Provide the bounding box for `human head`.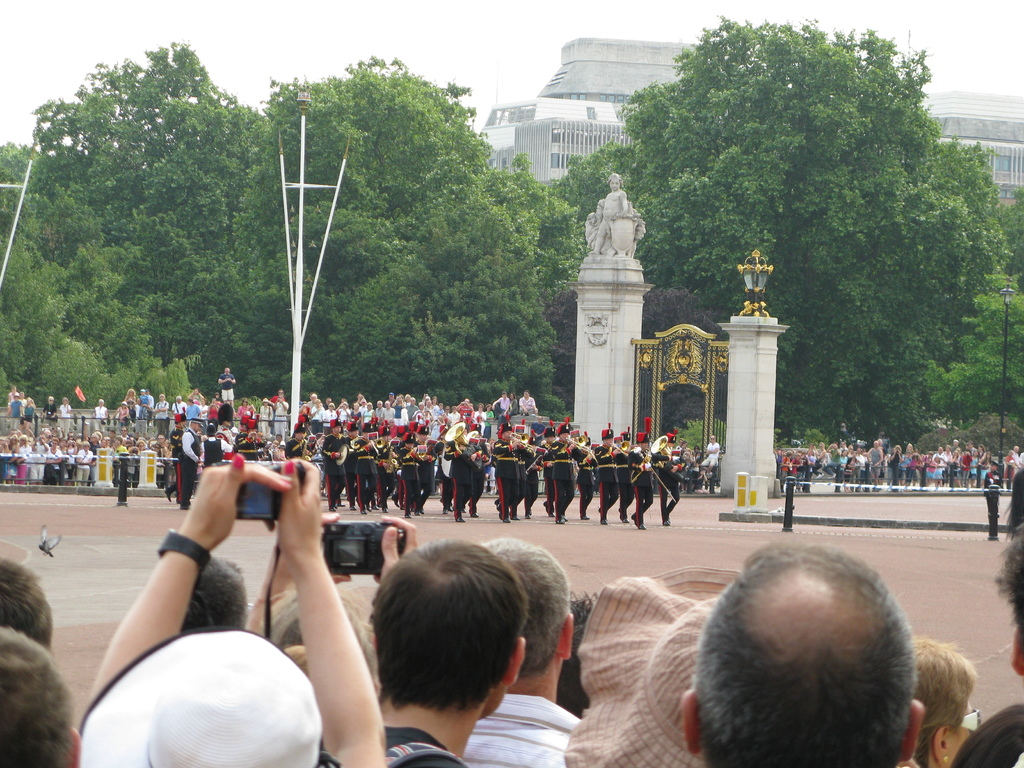
245, 584, 380, 697.
